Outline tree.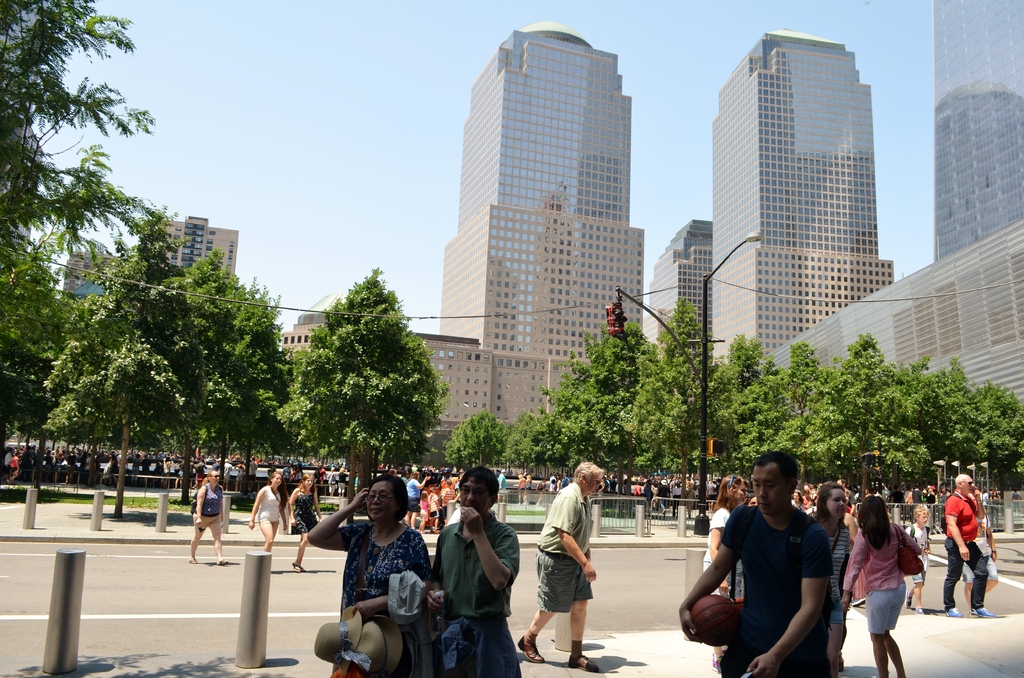
Outline: bbox=(49, 243, 193, 520).
